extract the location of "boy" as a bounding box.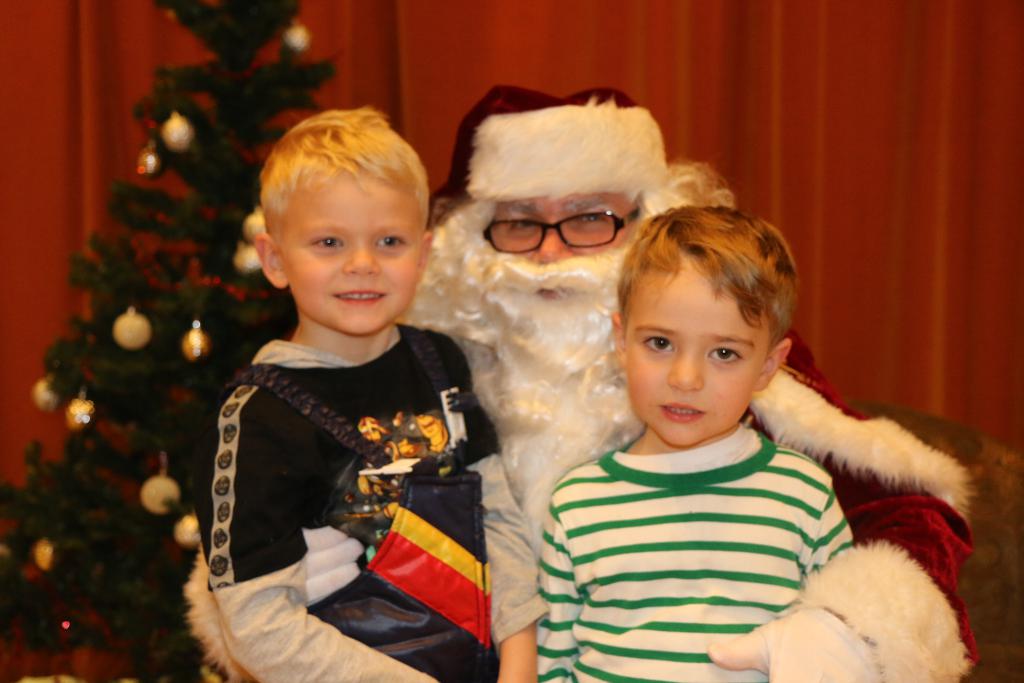
locate(536, 205, 855, 682).
